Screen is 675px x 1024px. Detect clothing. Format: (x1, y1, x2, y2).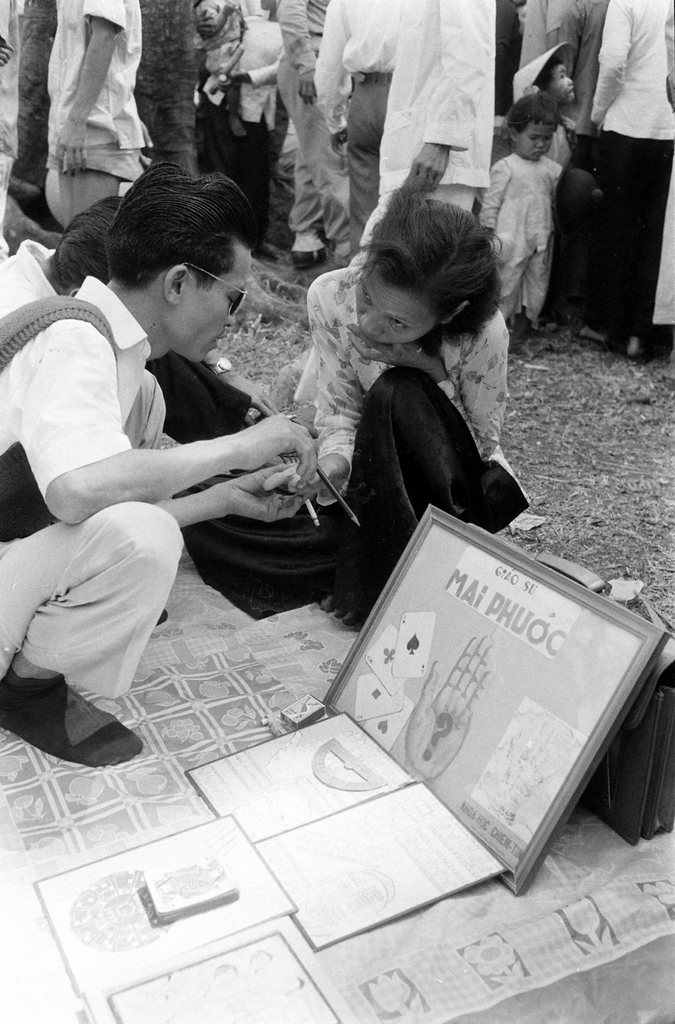
(183, 266, 533, 620).
